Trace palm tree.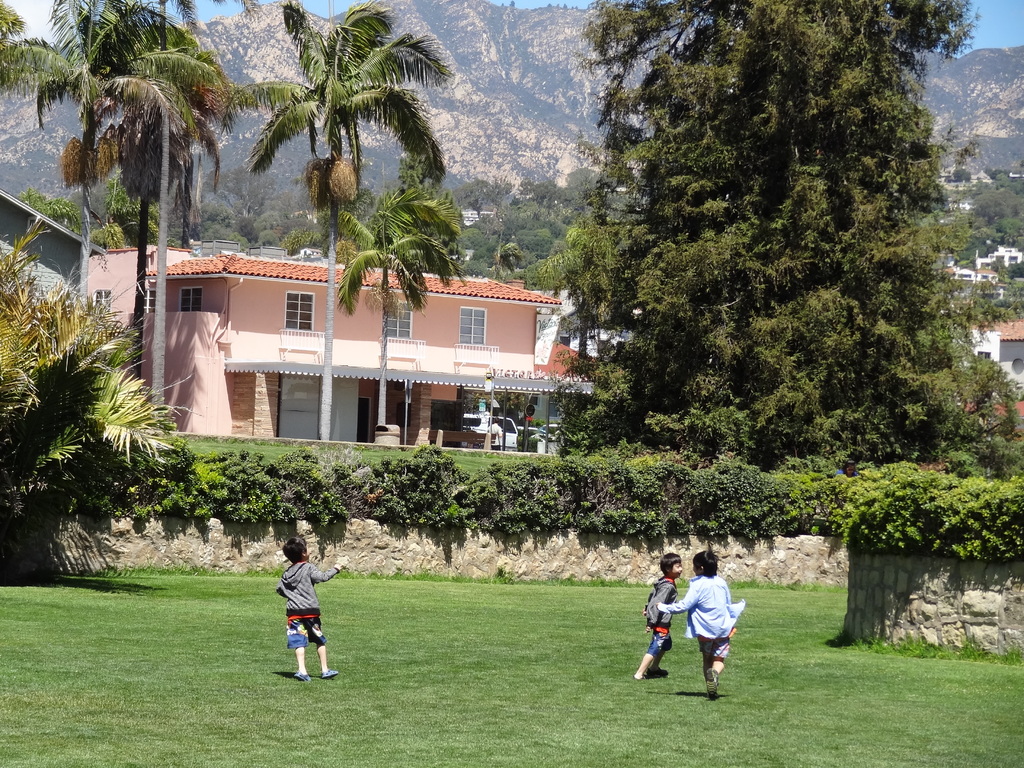
Traced to 219:0:458:445.
